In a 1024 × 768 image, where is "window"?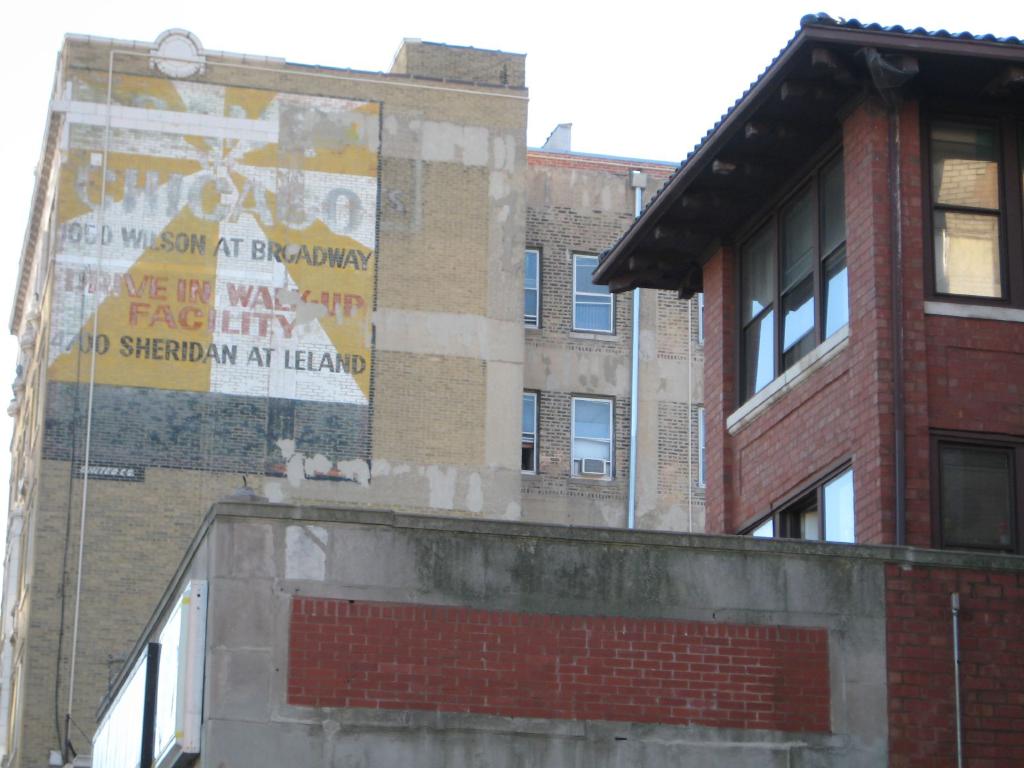
bbox(929, 437, 1023, 570).
